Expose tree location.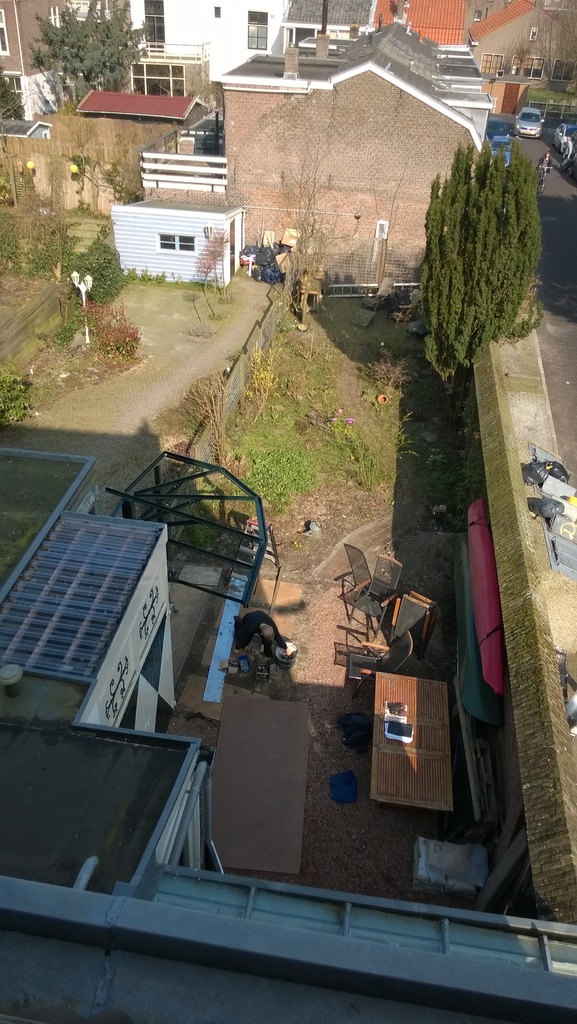
Exposed at (410,111,549,356).
